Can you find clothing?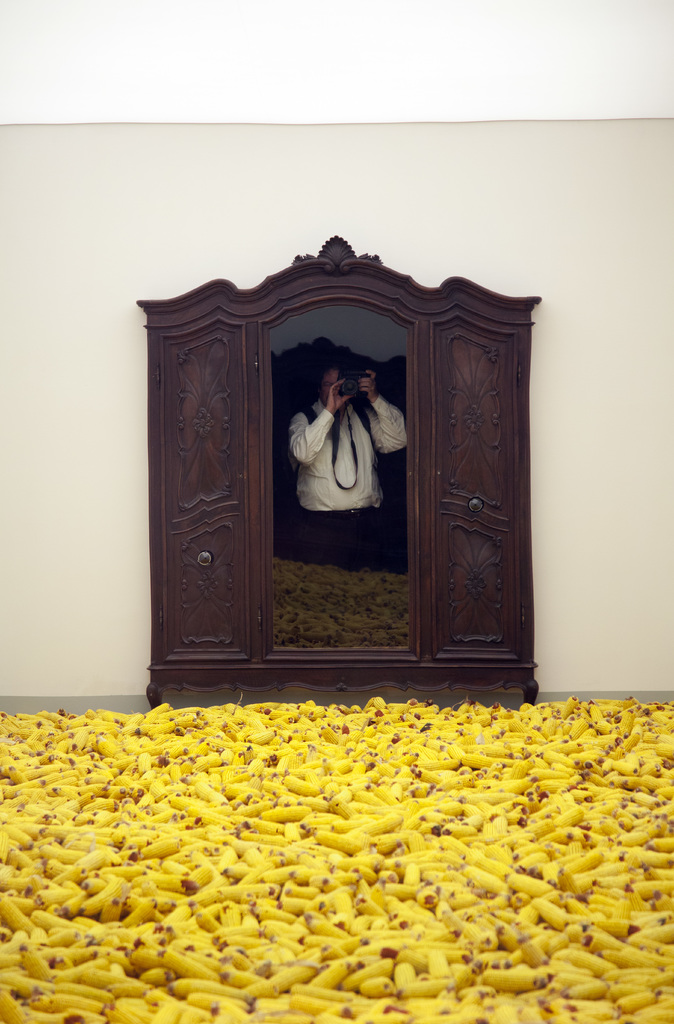
Yes, bounding box: [289,397,402,562].
